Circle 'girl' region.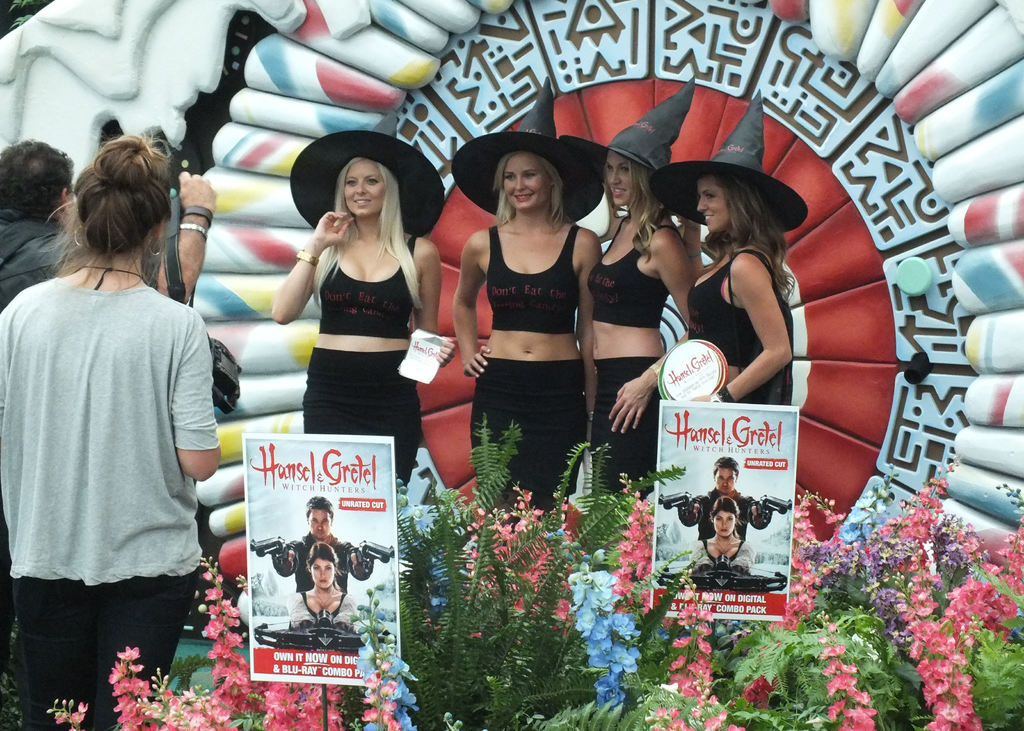
Region: [289,540,357,625].
